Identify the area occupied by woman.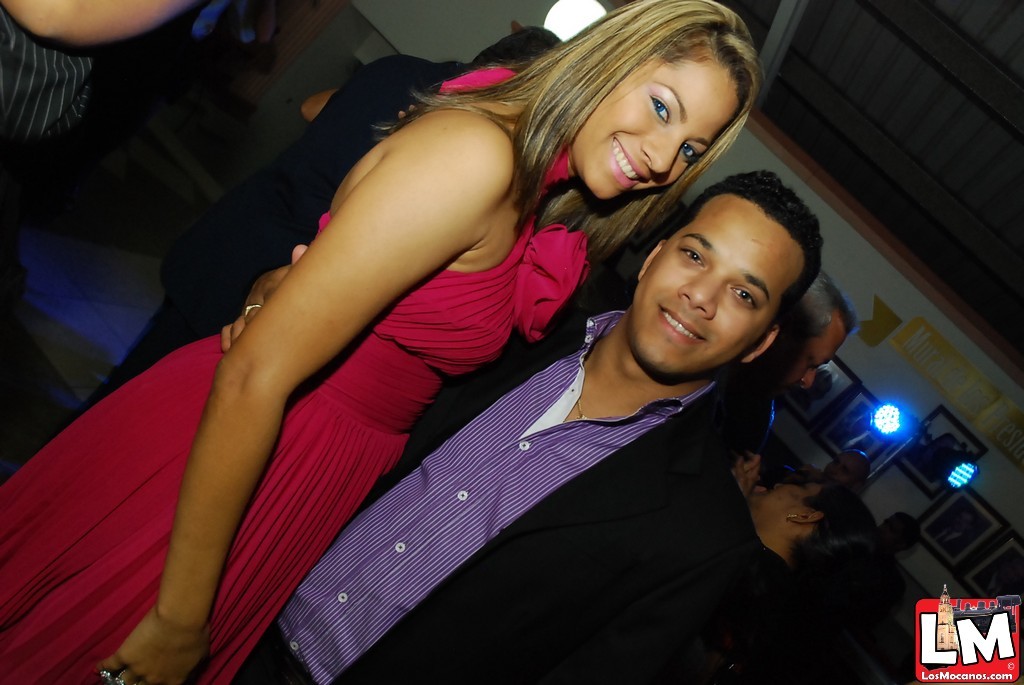
Area: region(0, 0, 761, 684).
